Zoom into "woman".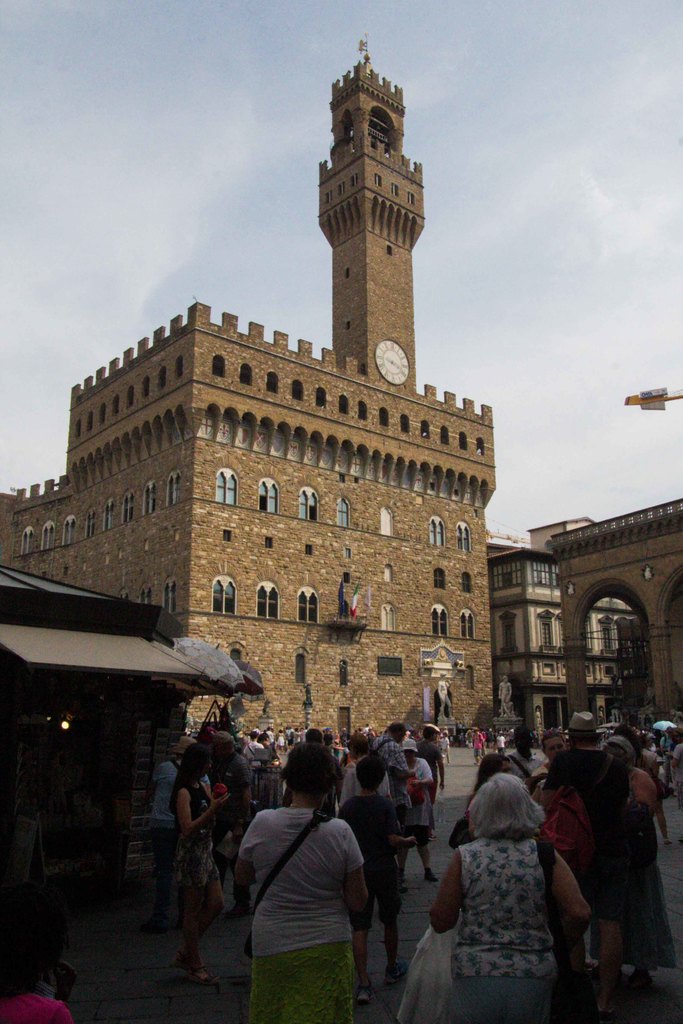
Zoom target: BBox(425, 776, 590, 1019).
